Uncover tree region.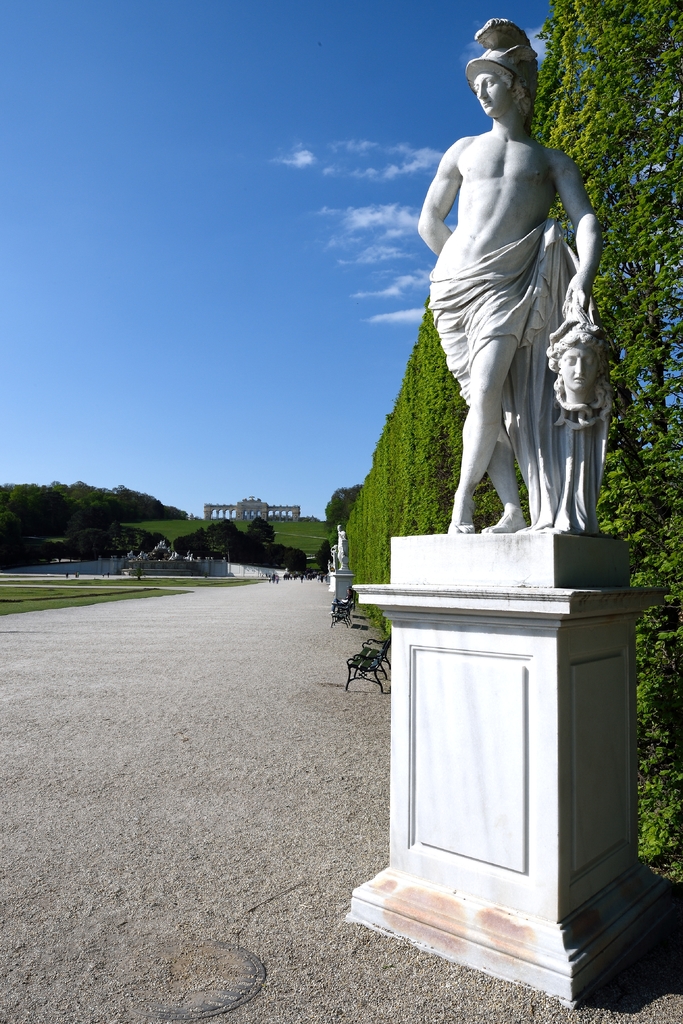
Uncovered: 324/485/363/524.
